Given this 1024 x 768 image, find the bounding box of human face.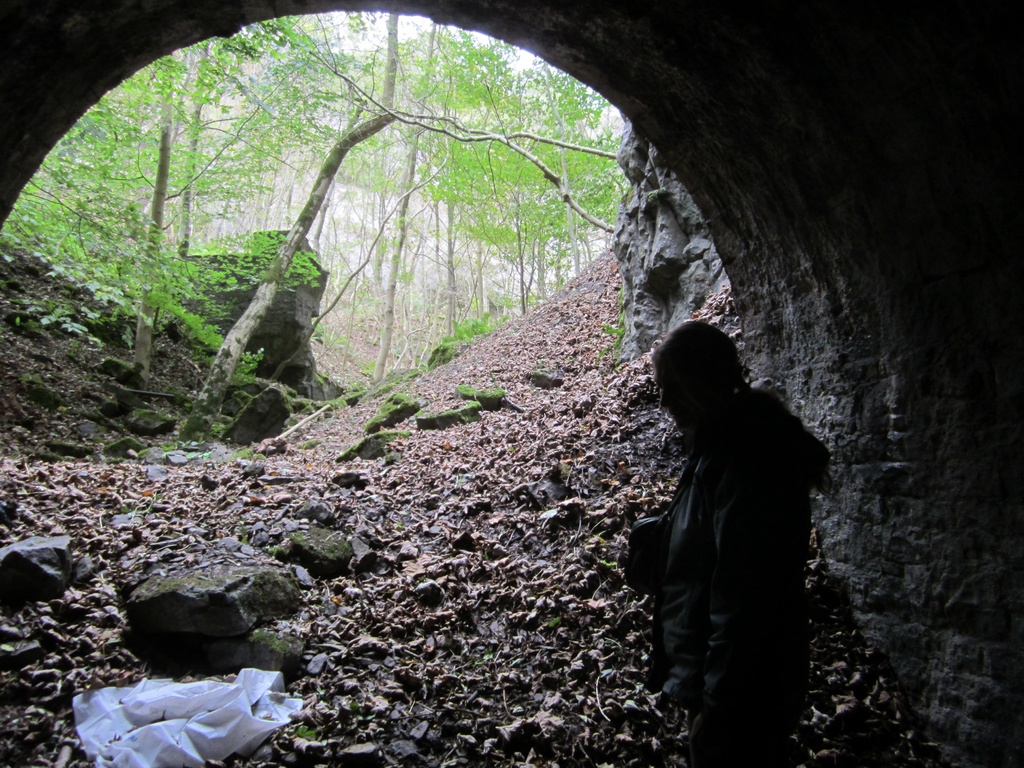
[x1=653, y1=360, x2=699, y2=430].
